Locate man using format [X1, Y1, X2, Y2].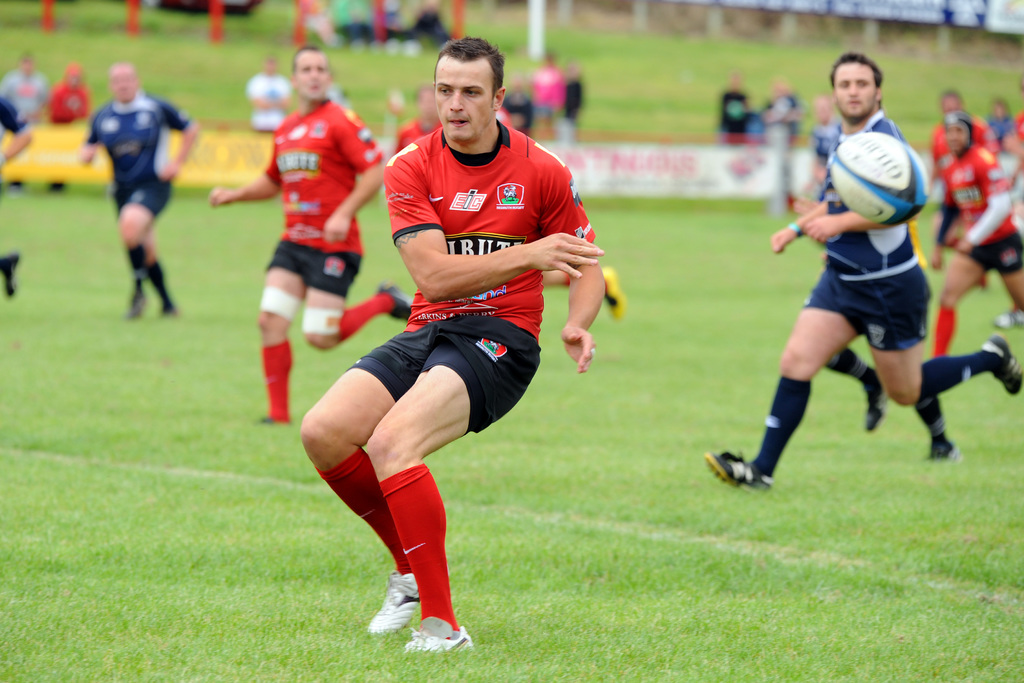
[301, 33, 605, 651].
